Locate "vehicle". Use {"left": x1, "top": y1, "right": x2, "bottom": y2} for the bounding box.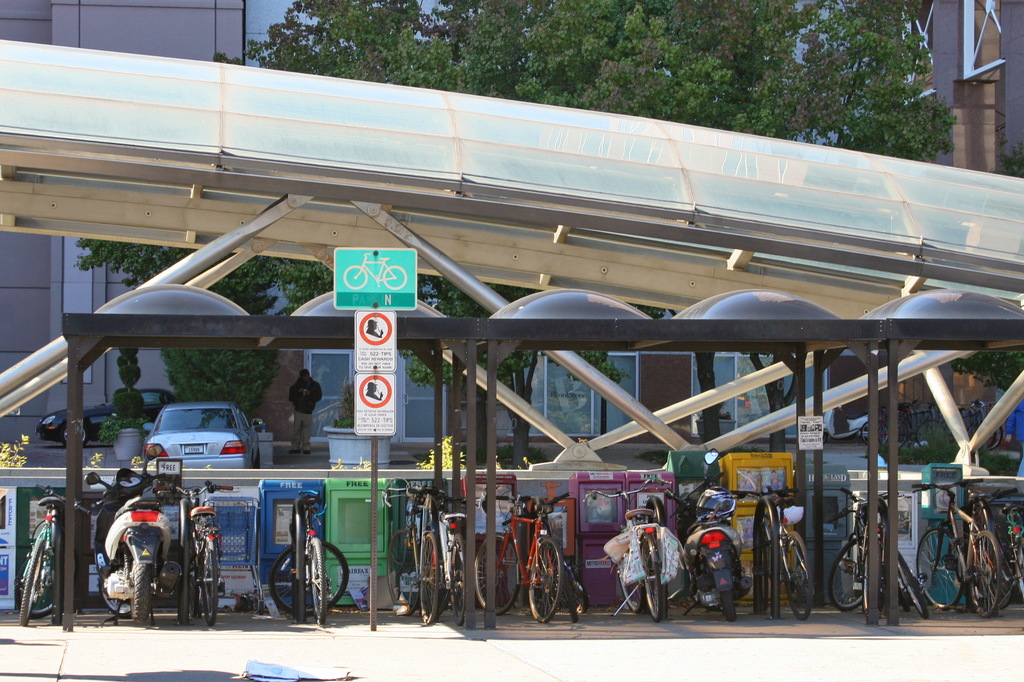
{"left": 753, "top": 480, "right": 820, "bottom": 617}.
